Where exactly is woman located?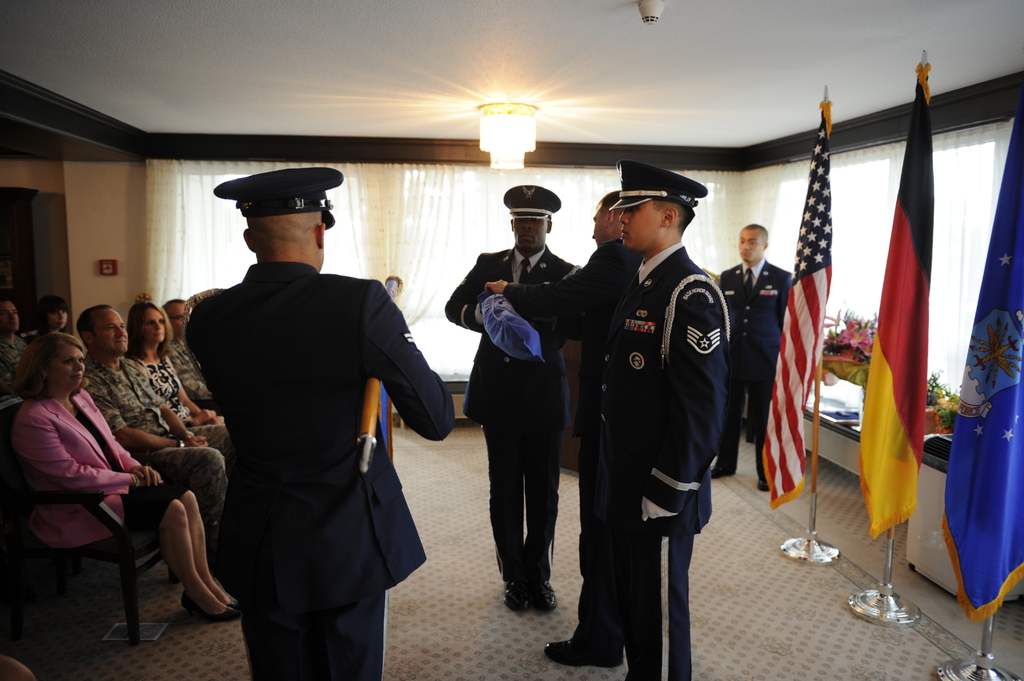
Its bounding box is (x1=3, y1=323, x2=234, y2=626).
